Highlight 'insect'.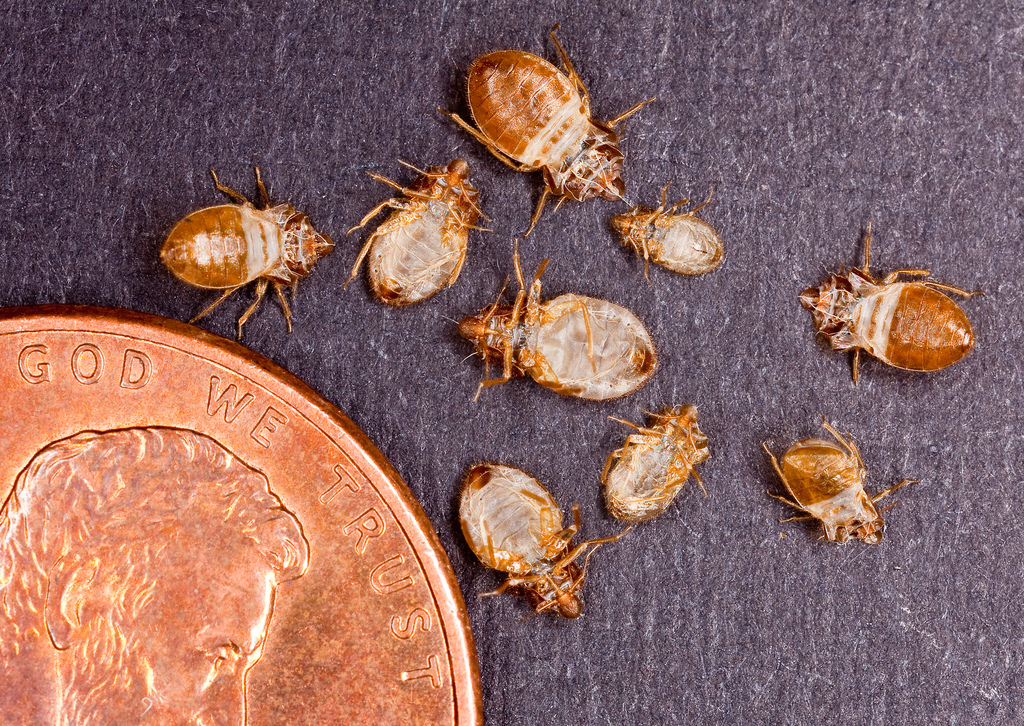
Highlighted region: (759,421,913,547).
